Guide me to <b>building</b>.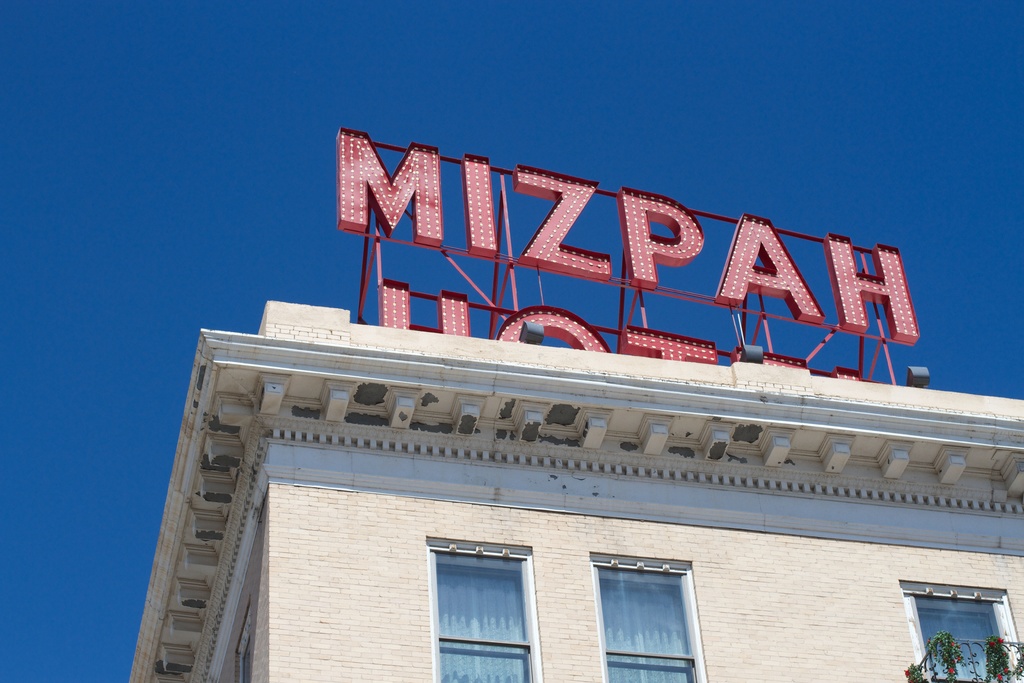
Guidance: crop(124, 299, 1023, 682).
